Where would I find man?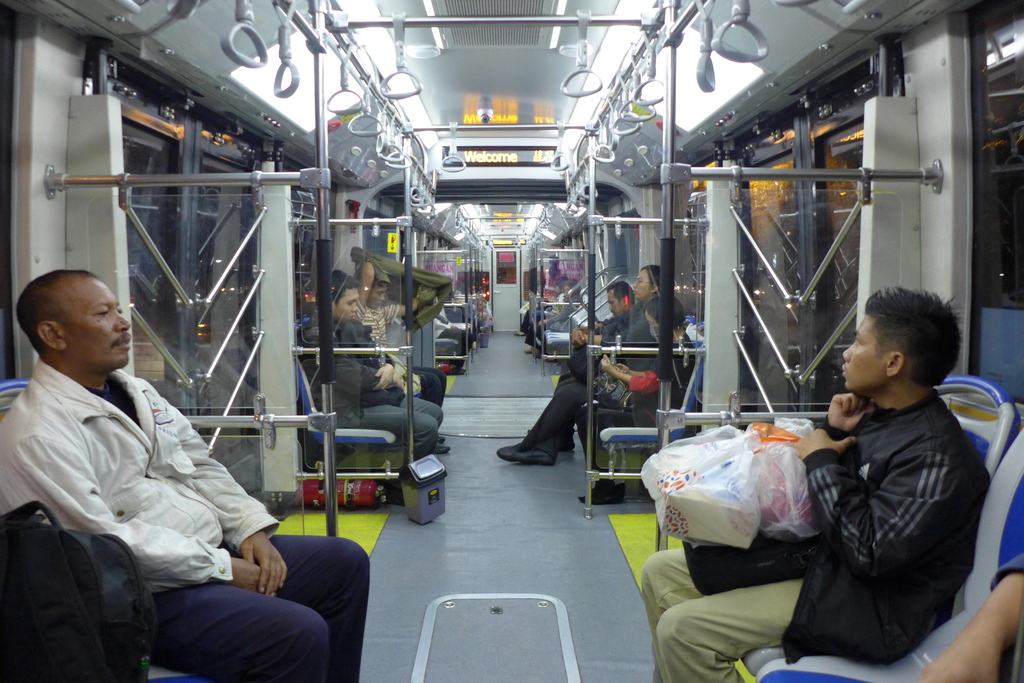
At crop(572, 289, 705, 514).
